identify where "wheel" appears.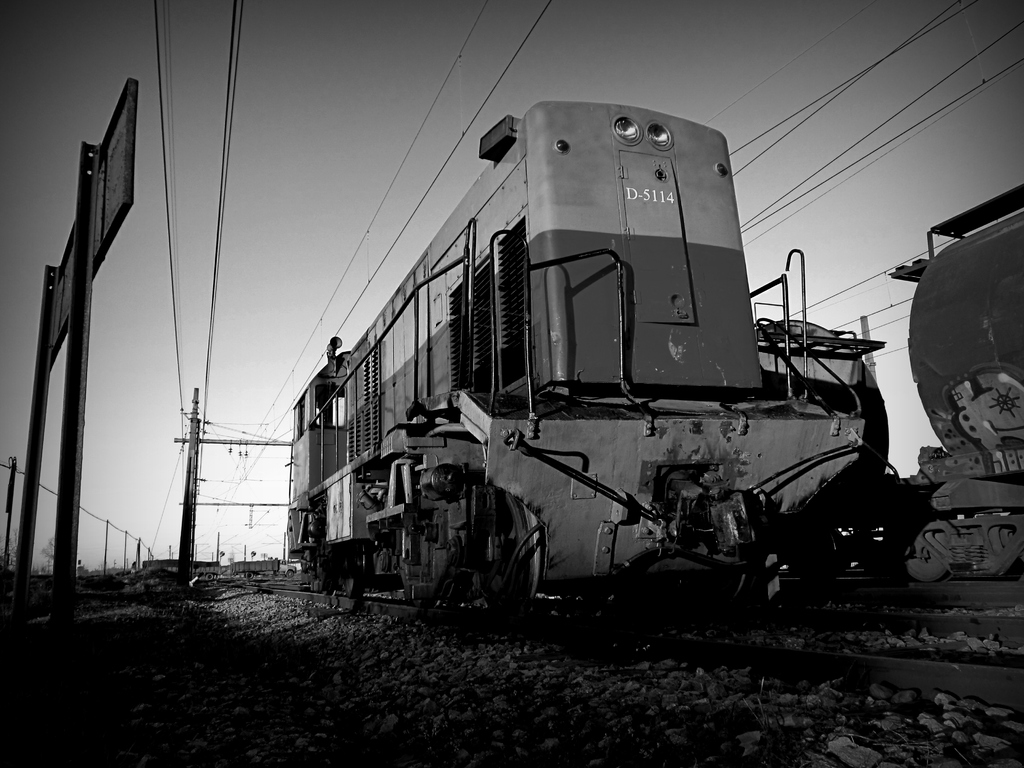
Appears at Rect(486, 488, 544, 609).
